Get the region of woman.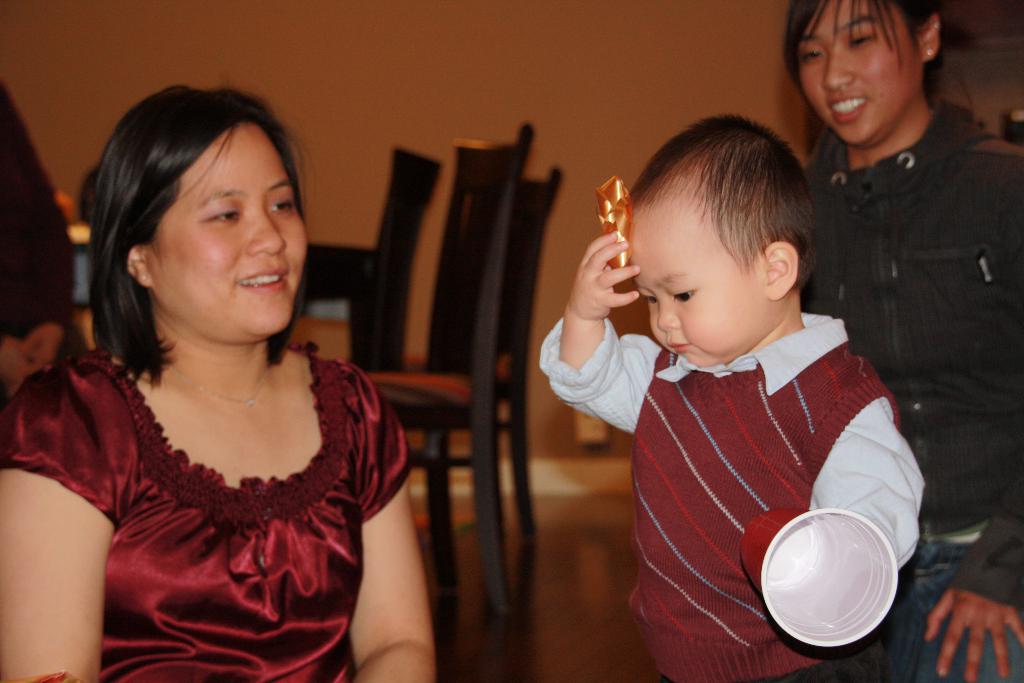
box=[0, 86, 459, 682].
